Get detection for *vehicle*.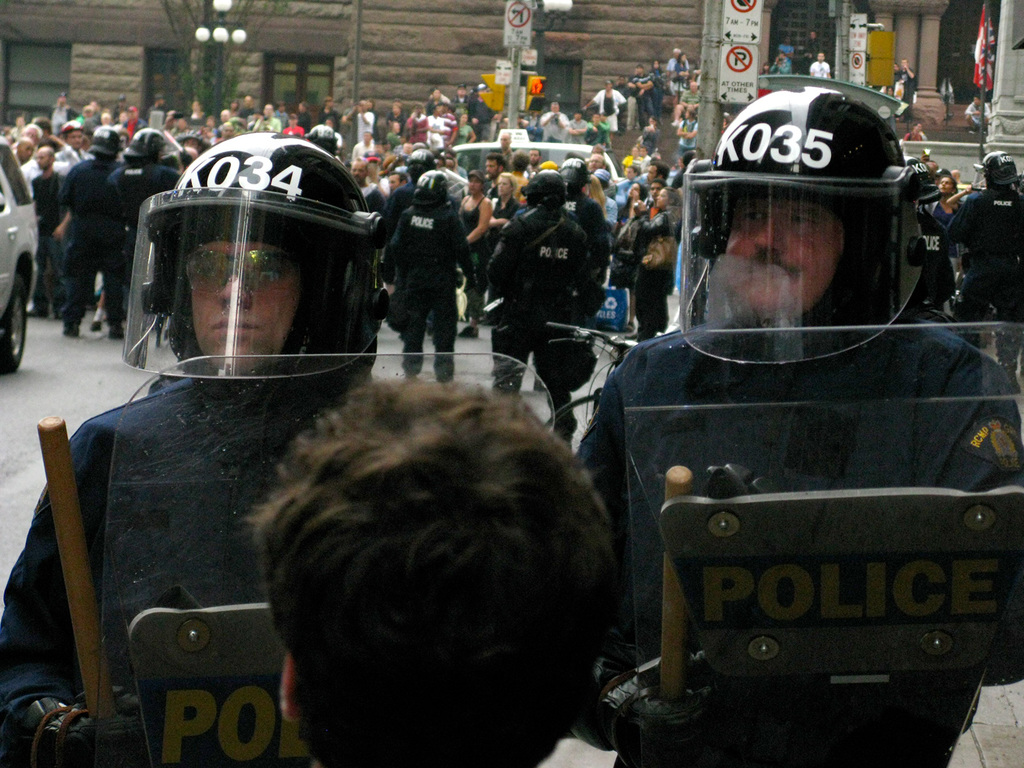
Detection: Rect(0, 129, 45, 375).
